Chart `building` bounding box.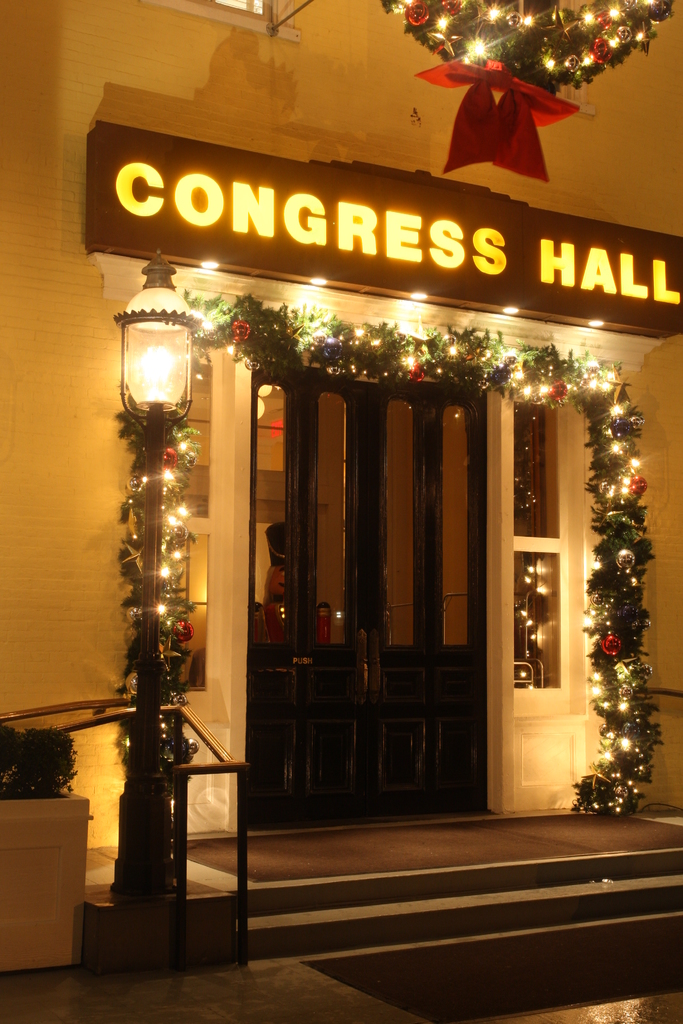
Charted: <box>0,1,682,1023</box>.
